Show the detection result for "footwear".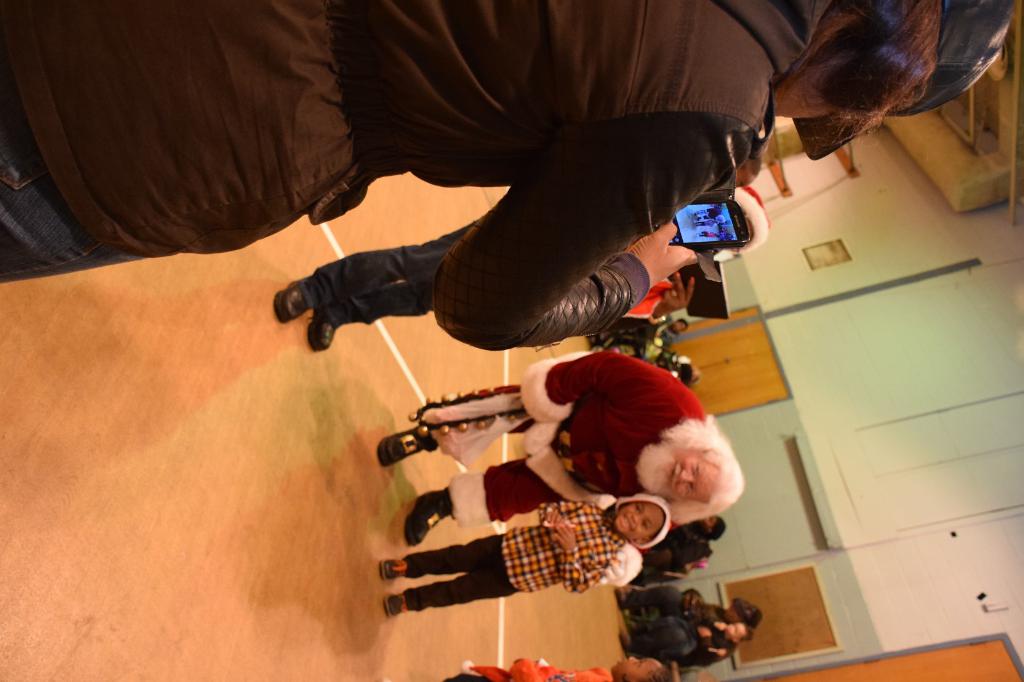
box=[410, 489, 441, 547].
